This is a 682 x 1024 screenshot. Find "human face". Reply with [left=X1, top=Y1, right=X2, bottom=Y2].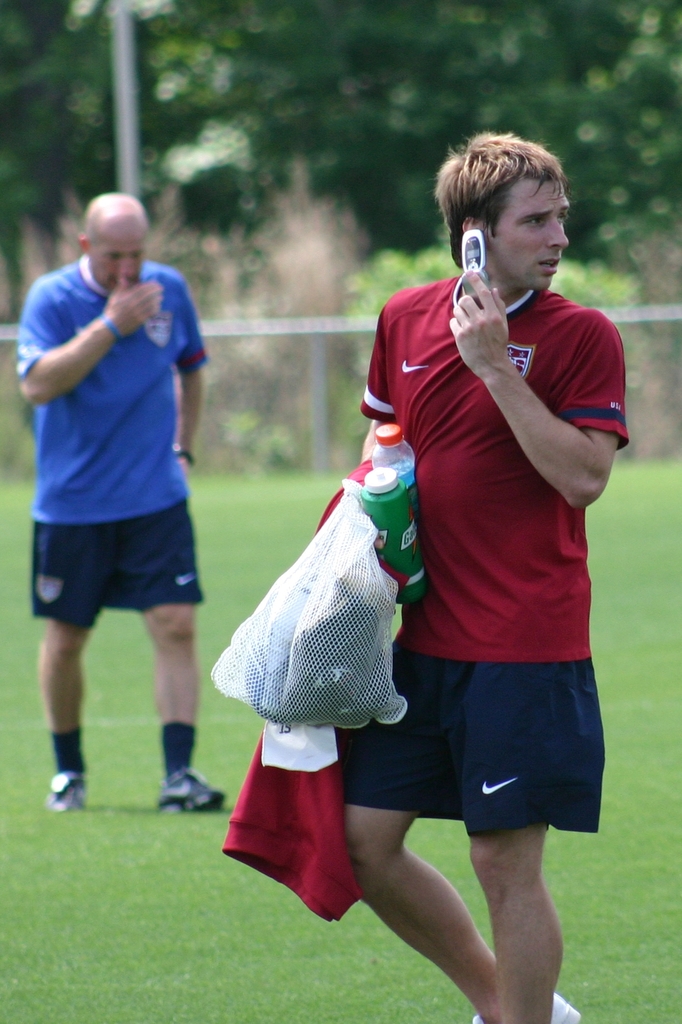
[left=479, top=177, right=568, bottom=291].
